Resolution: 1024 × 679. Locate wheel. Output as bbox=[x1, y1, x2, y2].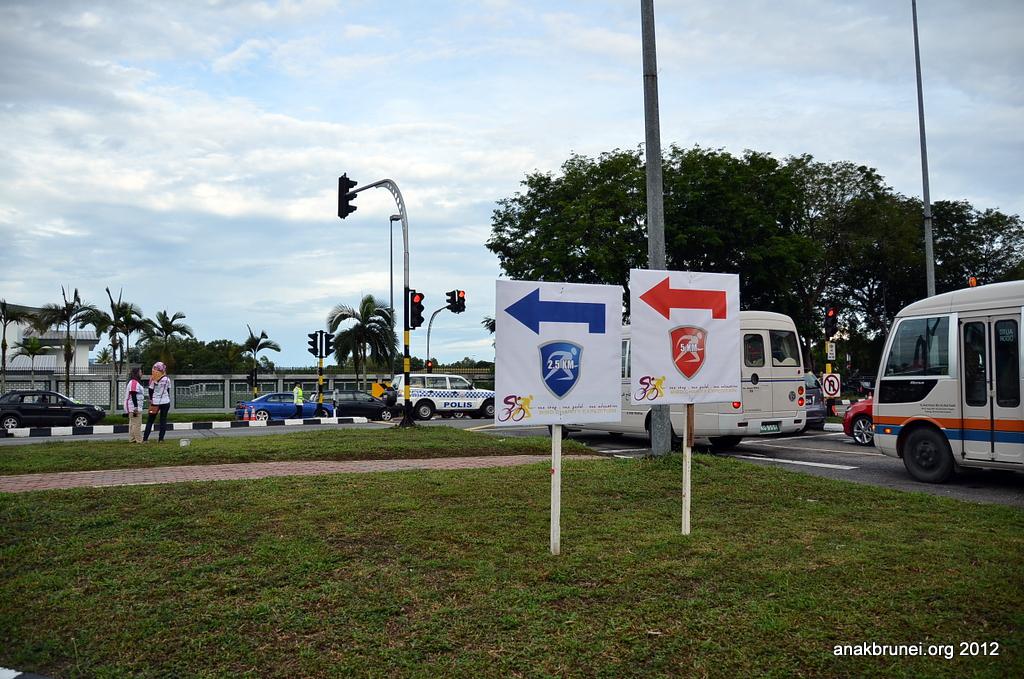
bbox=[852, 419, 876, 445].
